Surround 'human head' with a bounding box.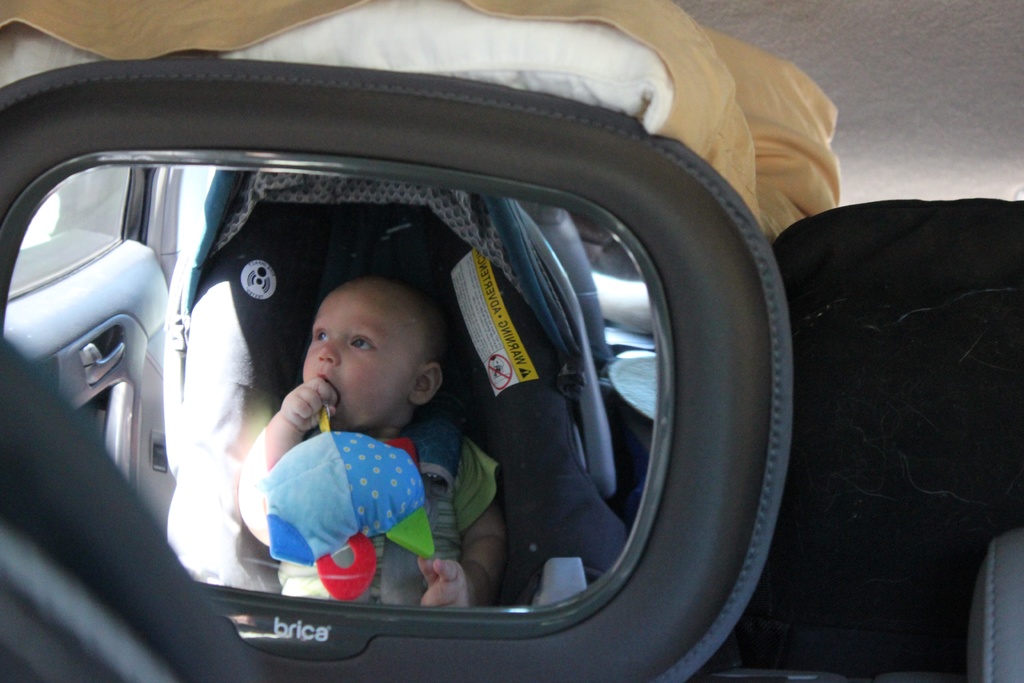
rect(315, 267, 456, 446).
